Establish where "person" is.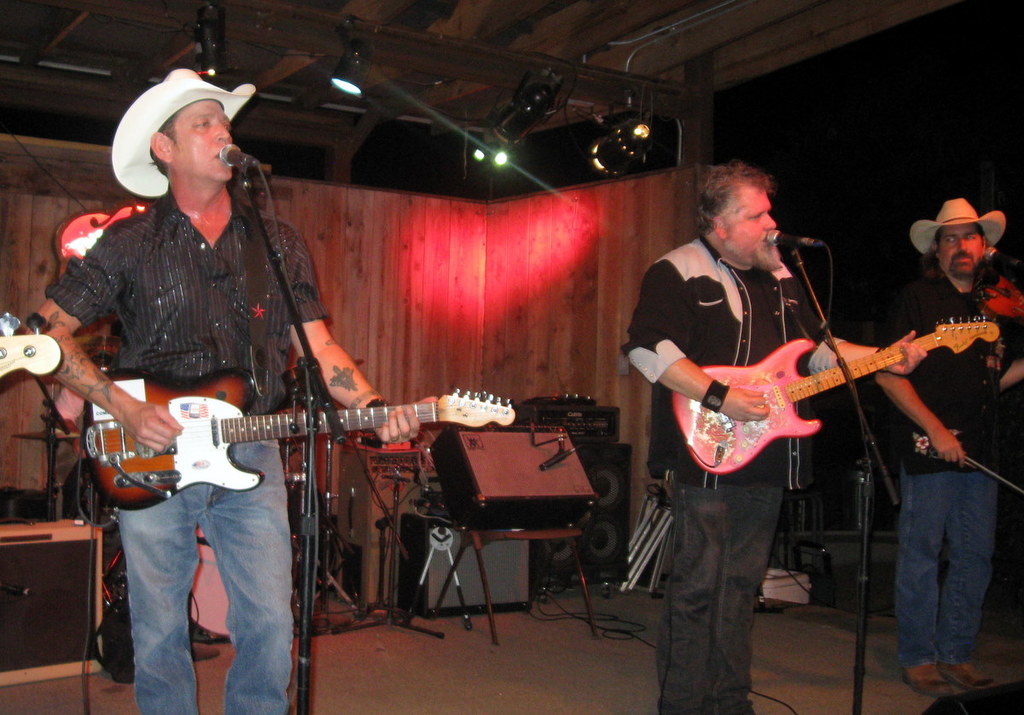
Established at BBox(56, 92, 350, 667).
